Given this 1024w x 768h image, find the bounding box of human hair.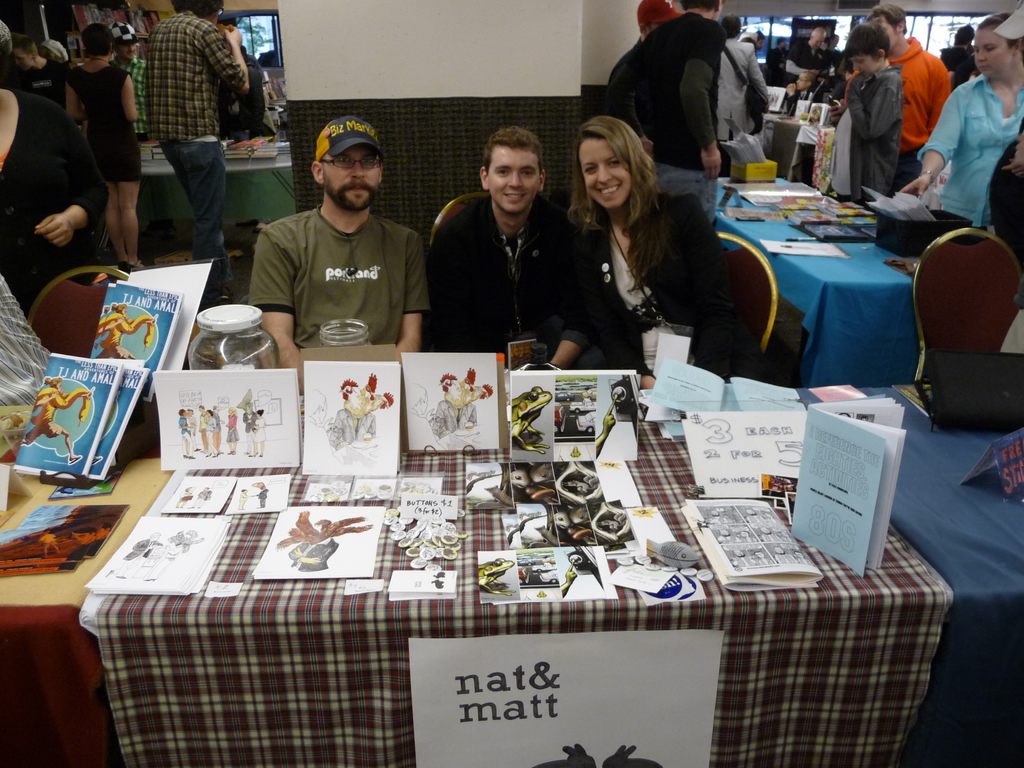
<region>721, 12, 743, 42</region>.
